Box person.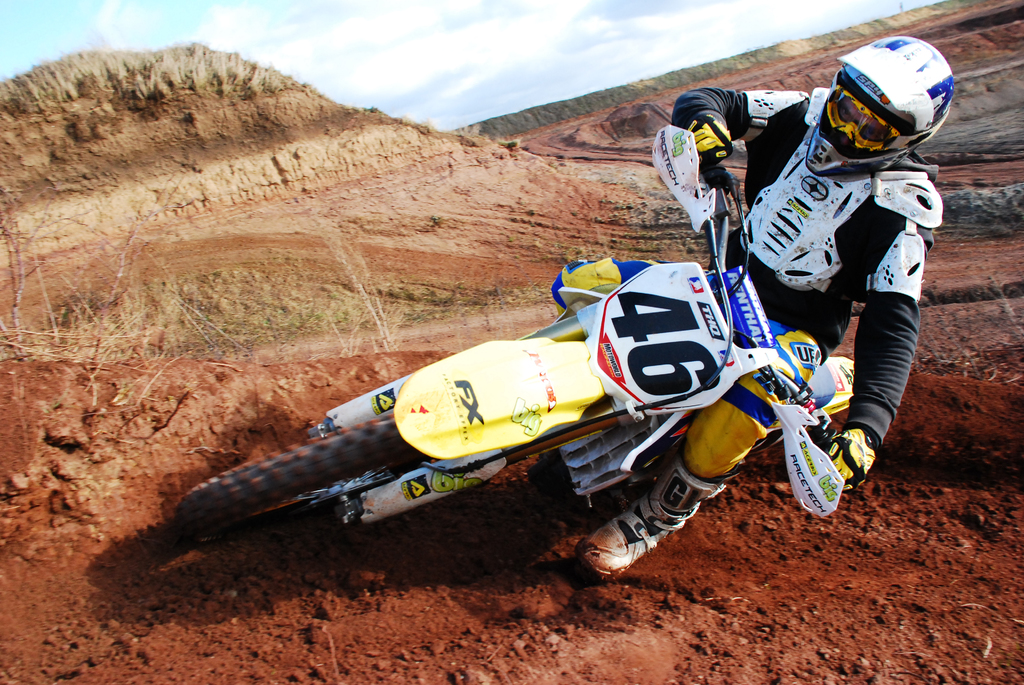
left=683, top=33, right=928, bottom=560.
